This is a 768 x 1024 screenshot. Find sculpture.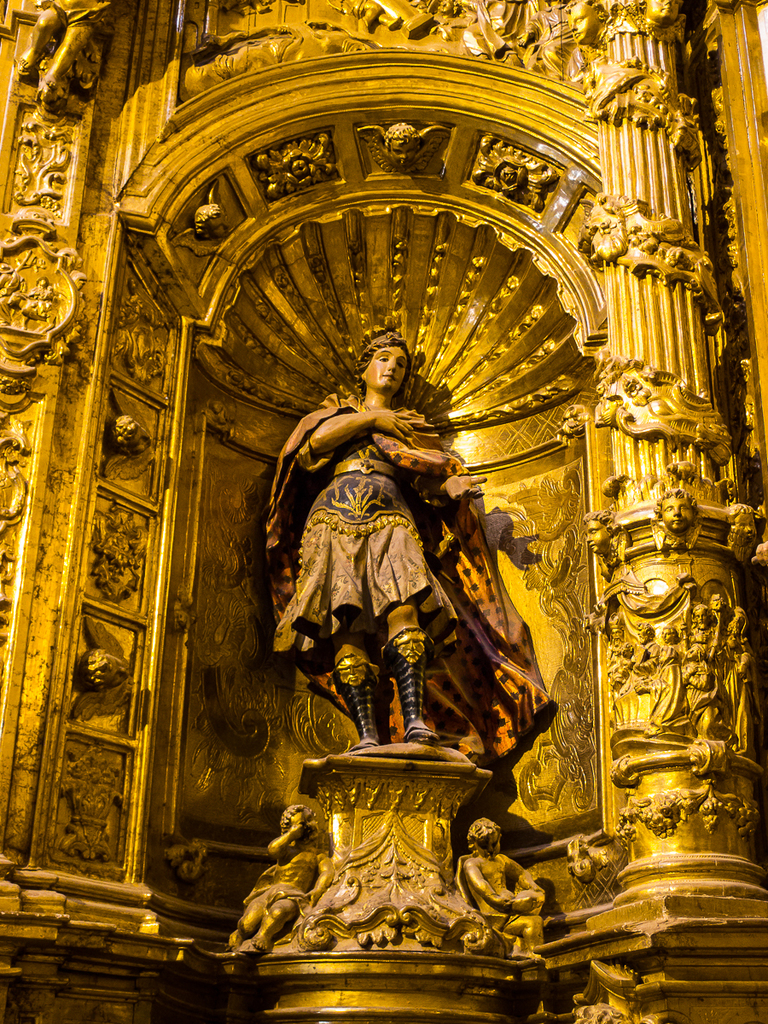
Bounding box: crop(271, 321, 564, 799).
